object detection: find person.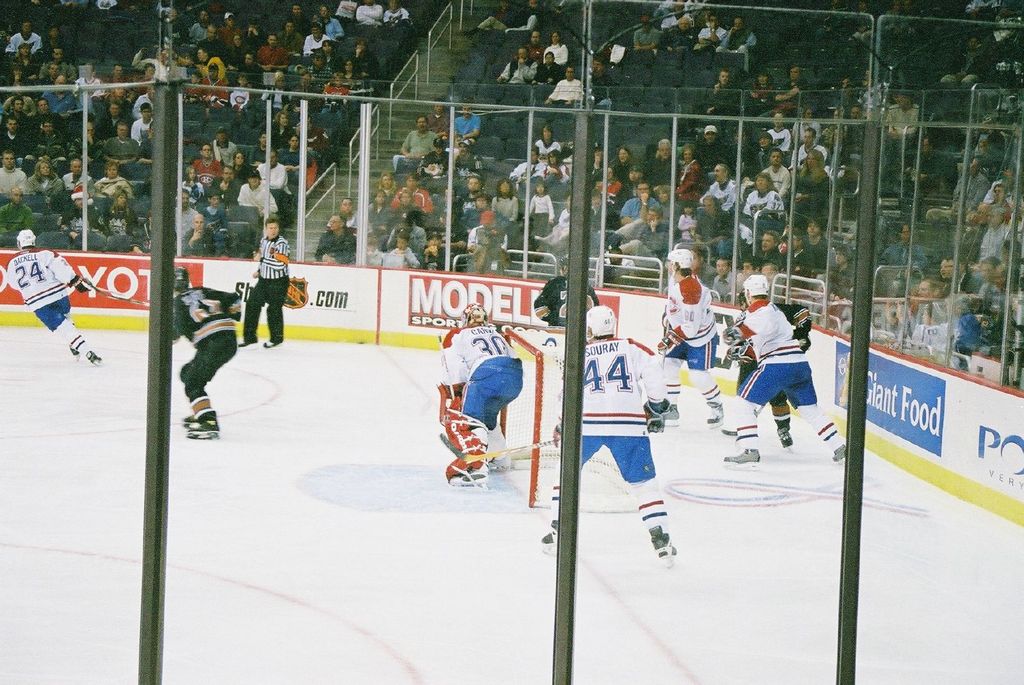
x1=532 y1=253 x2=600 y2=332.
